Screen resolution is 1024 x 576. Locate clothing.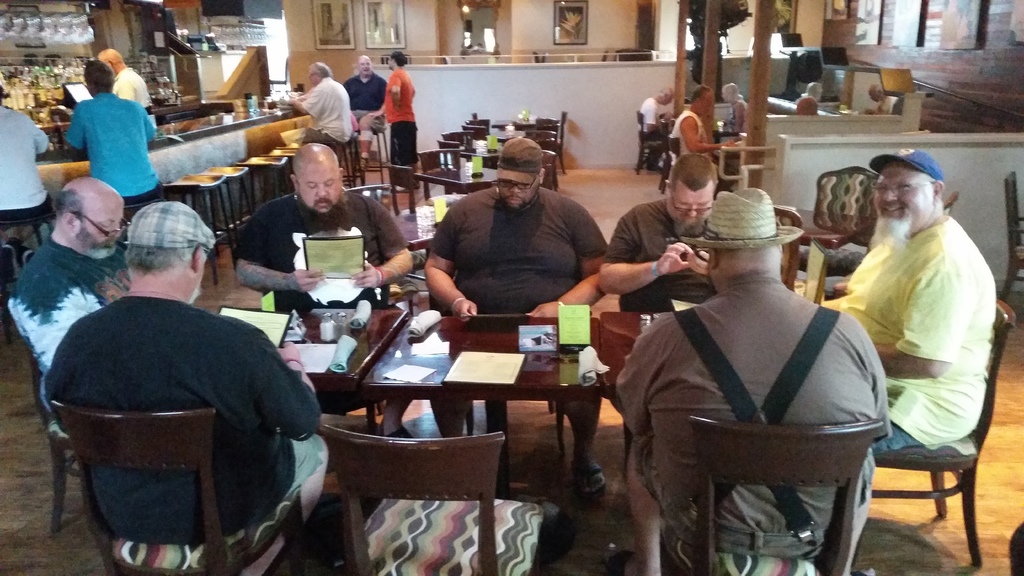
{"x1": 599, "y1": 196, "x2": 717, "y2": 319}.
